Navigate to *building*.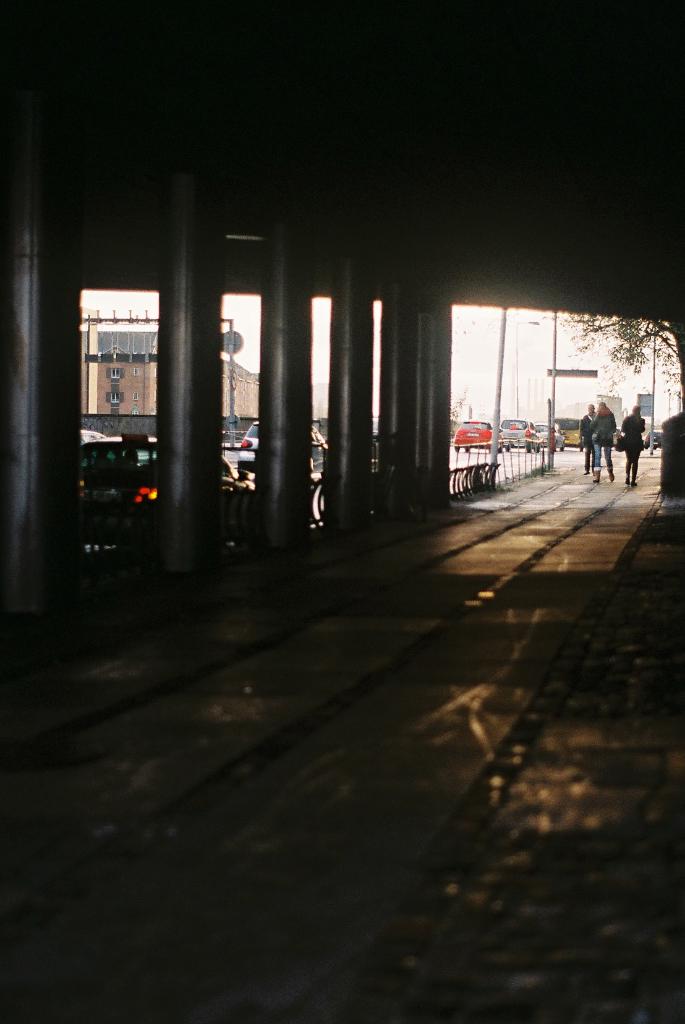
Navigation target: crop(0, 0, 684, 1023).
